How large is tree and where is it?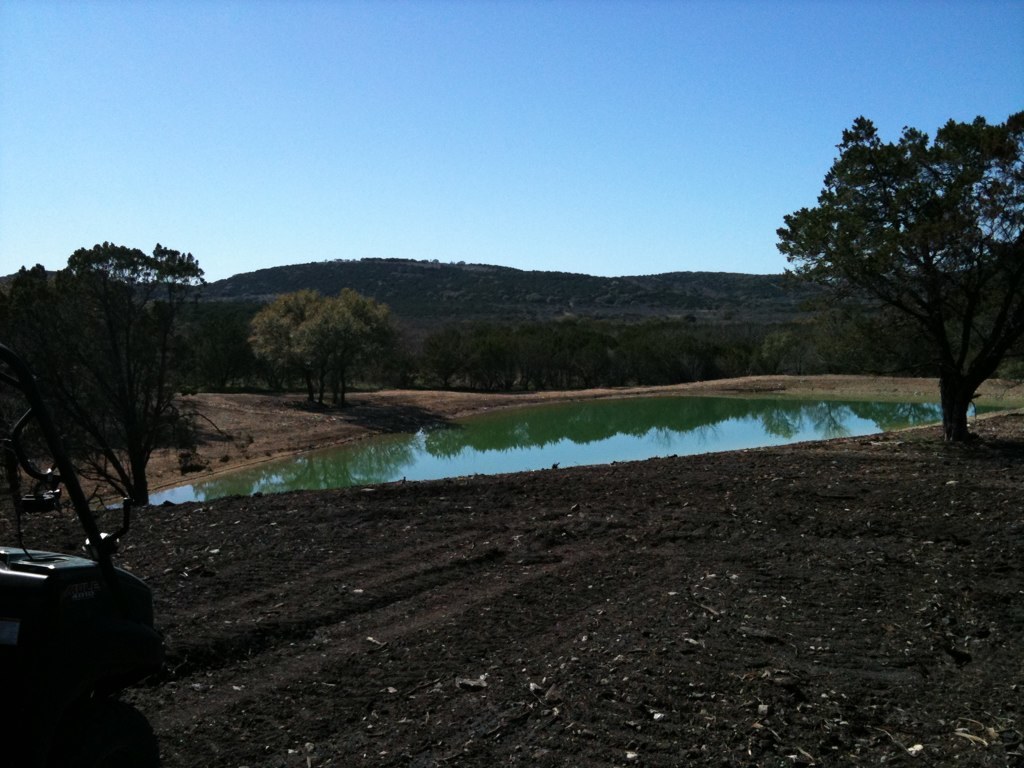
Bounding box: locate(0, 260, 126, 580).
